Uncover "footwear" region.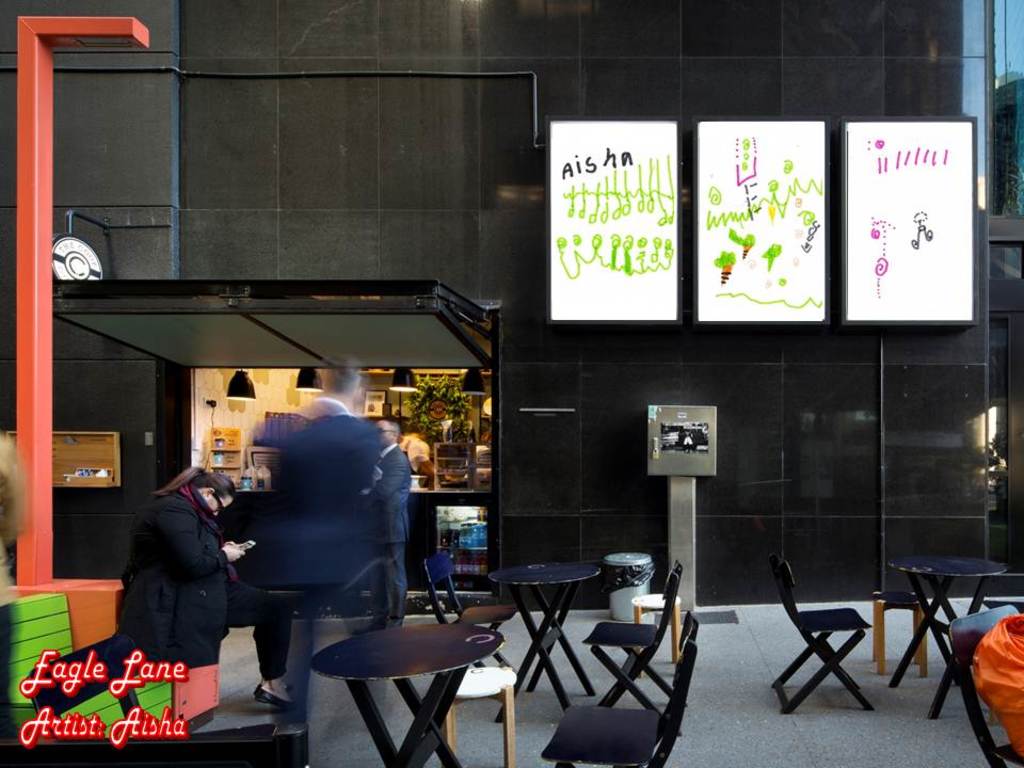
Uncovered: {"left": 246, "top": 671, "right": 298, "bottom": 715}.
